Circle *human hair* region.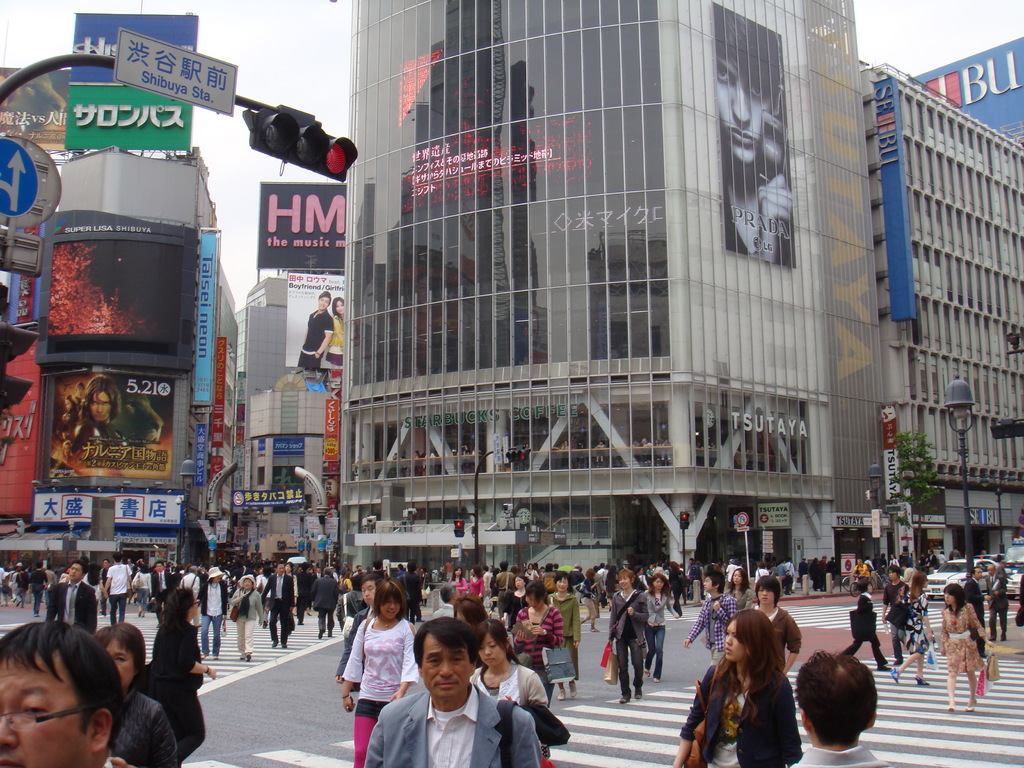
Region: (left=350, top=574, right=366, bottom=594).
